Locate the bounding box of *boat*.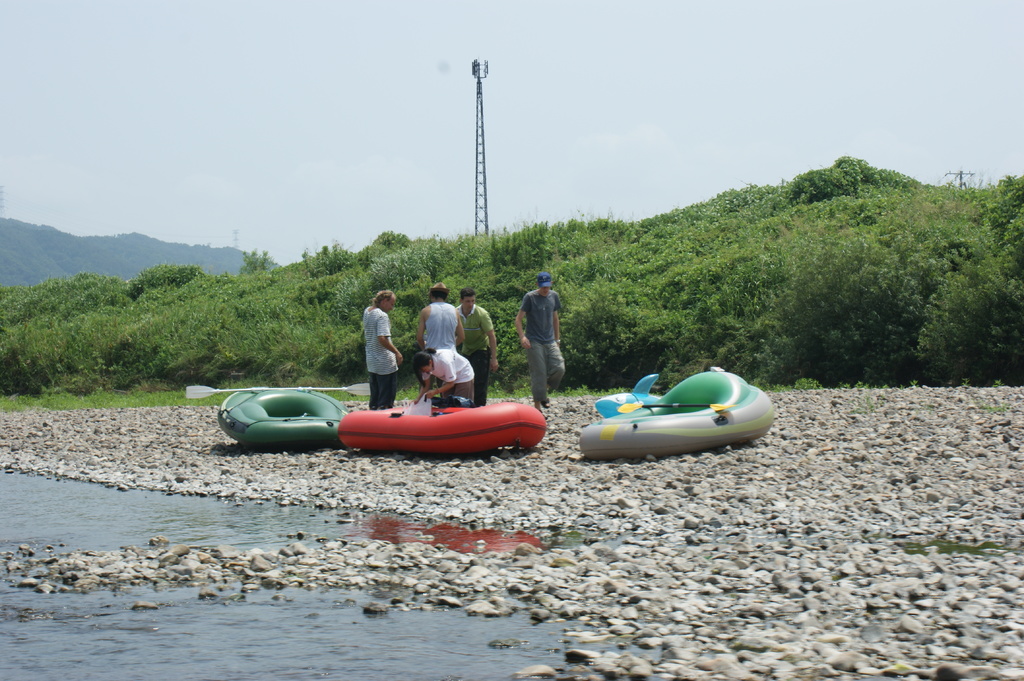
Bounding box: bbox=(330, 398, 548, 454).
